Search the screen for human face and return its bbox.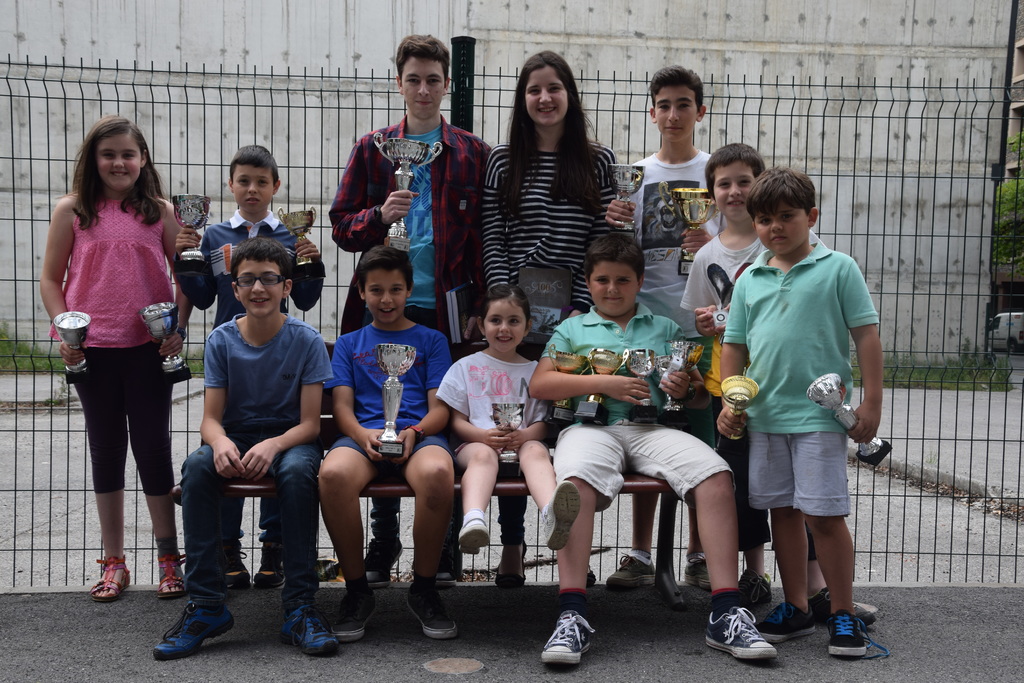
Found: [left=484, top=299, right=525, bottom=352].
